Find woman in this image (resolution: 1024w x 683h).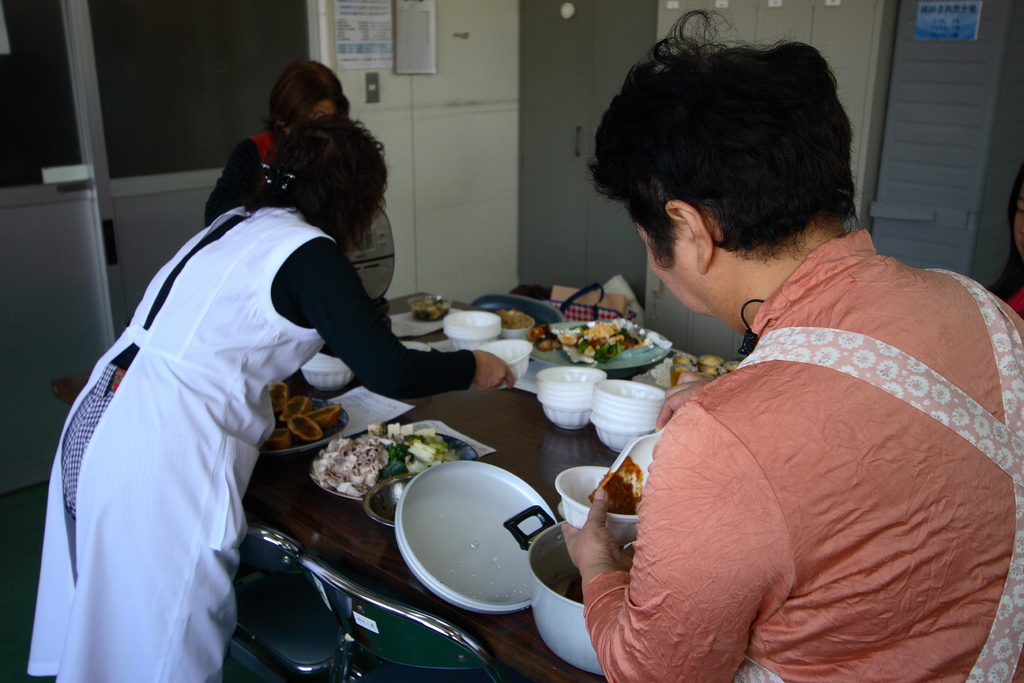
(199,58,396,375).
